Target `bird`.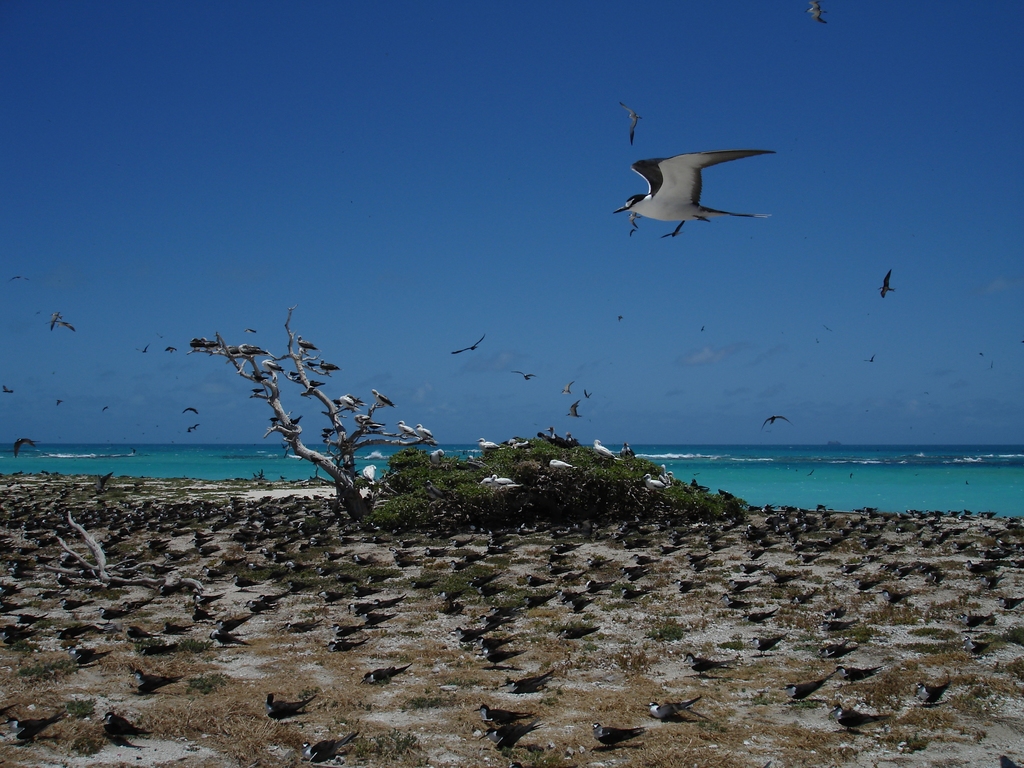
Target region: BBox(140, 643, 179, 660).
